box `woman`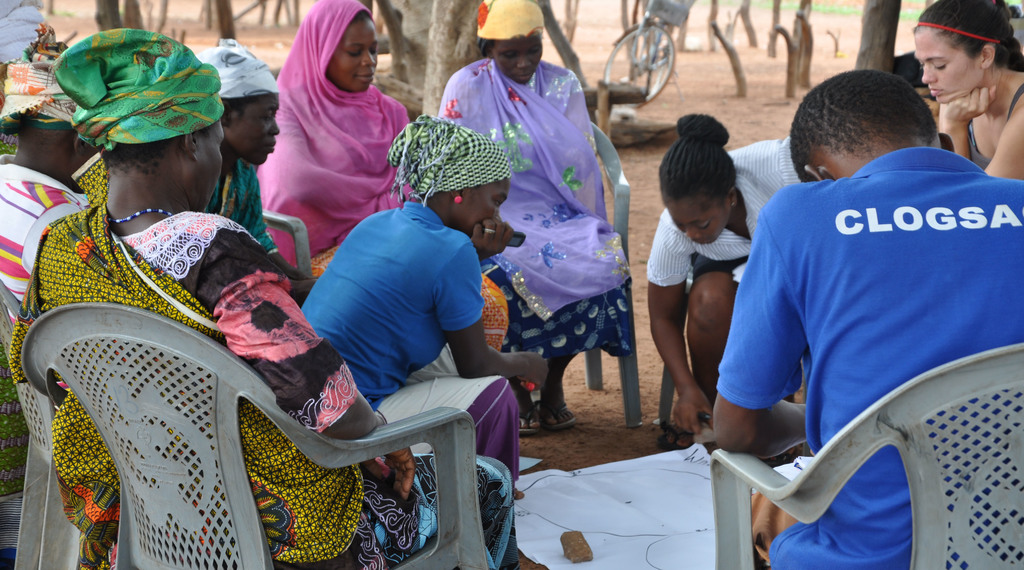
detection(645, 115, 800, 436)
